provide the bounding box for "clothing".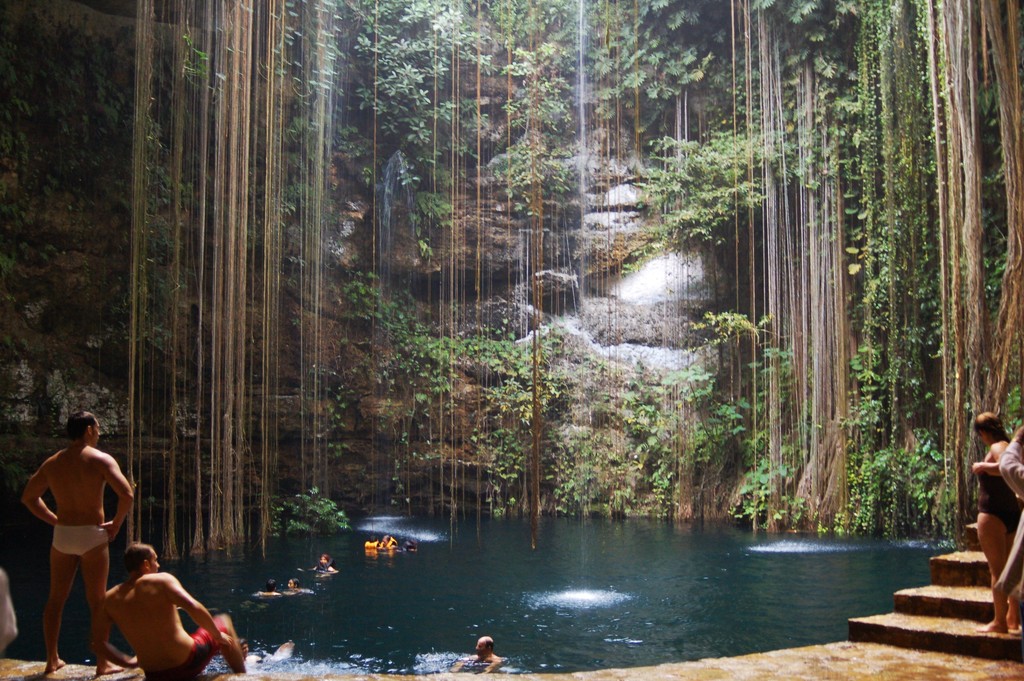
[143,613,230,680].
